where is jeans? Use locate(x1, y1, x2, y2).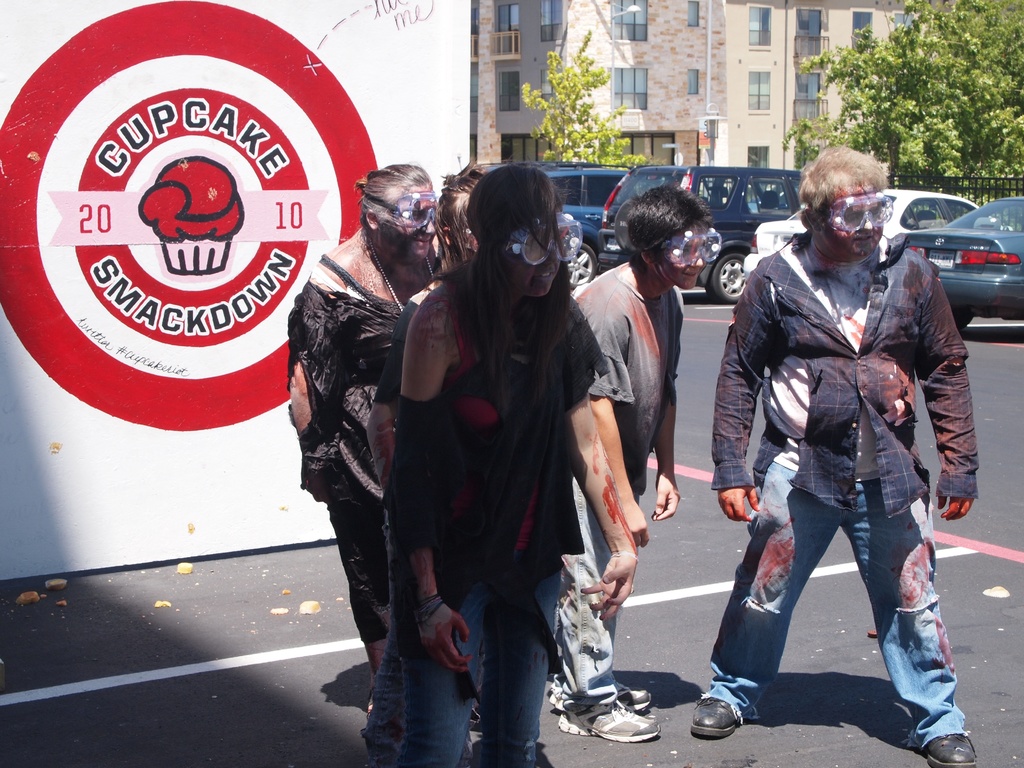
locate(707, 446, 970, 743).
